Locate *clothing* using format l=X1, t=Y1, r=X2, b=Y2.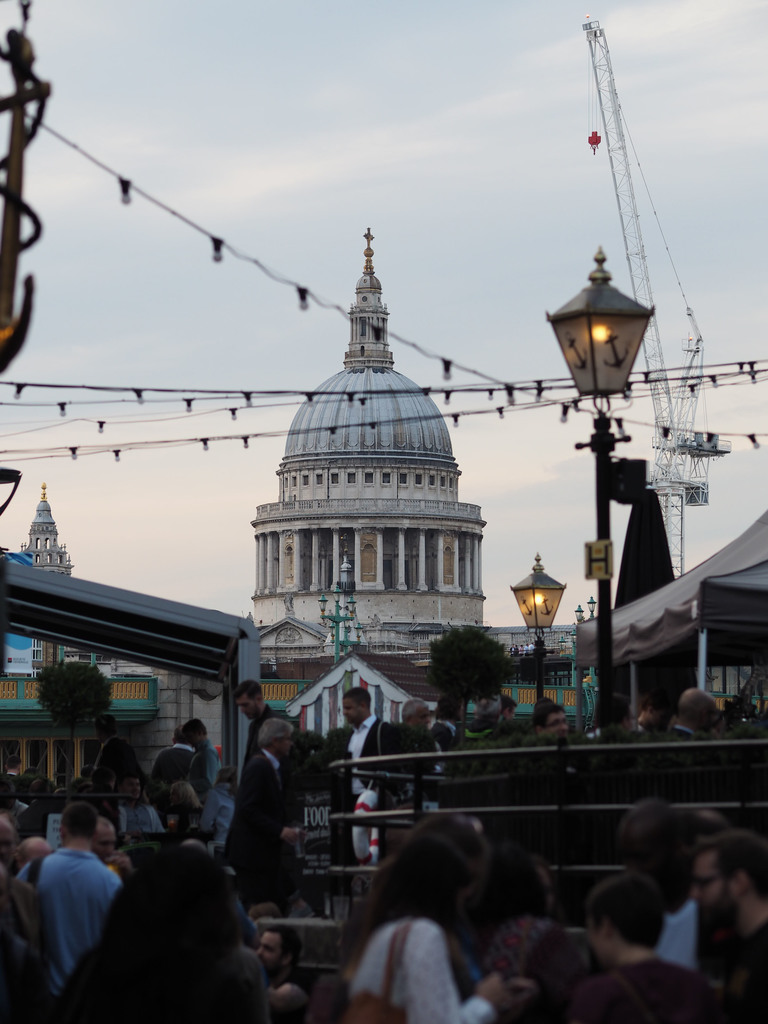
l=500, t=922, r=565, b=1021.
